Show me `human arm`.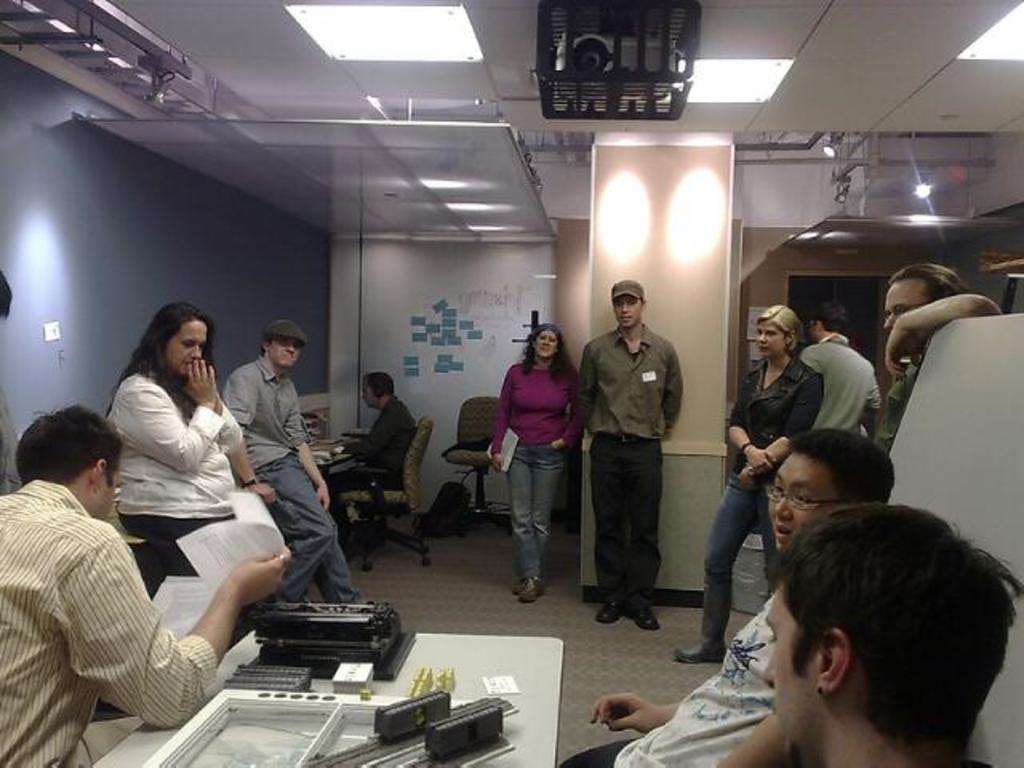
`human arm` is here: 723,357,784,474.
